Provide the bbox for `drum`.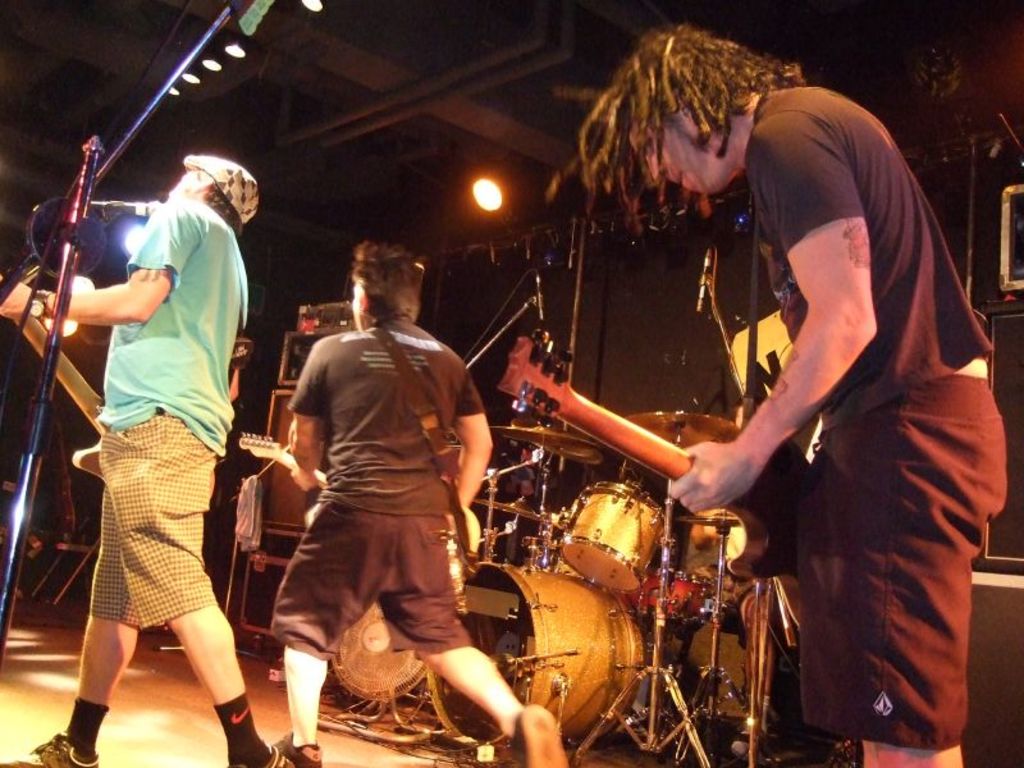
[left=424, top=562, right=646, bottom=749].
